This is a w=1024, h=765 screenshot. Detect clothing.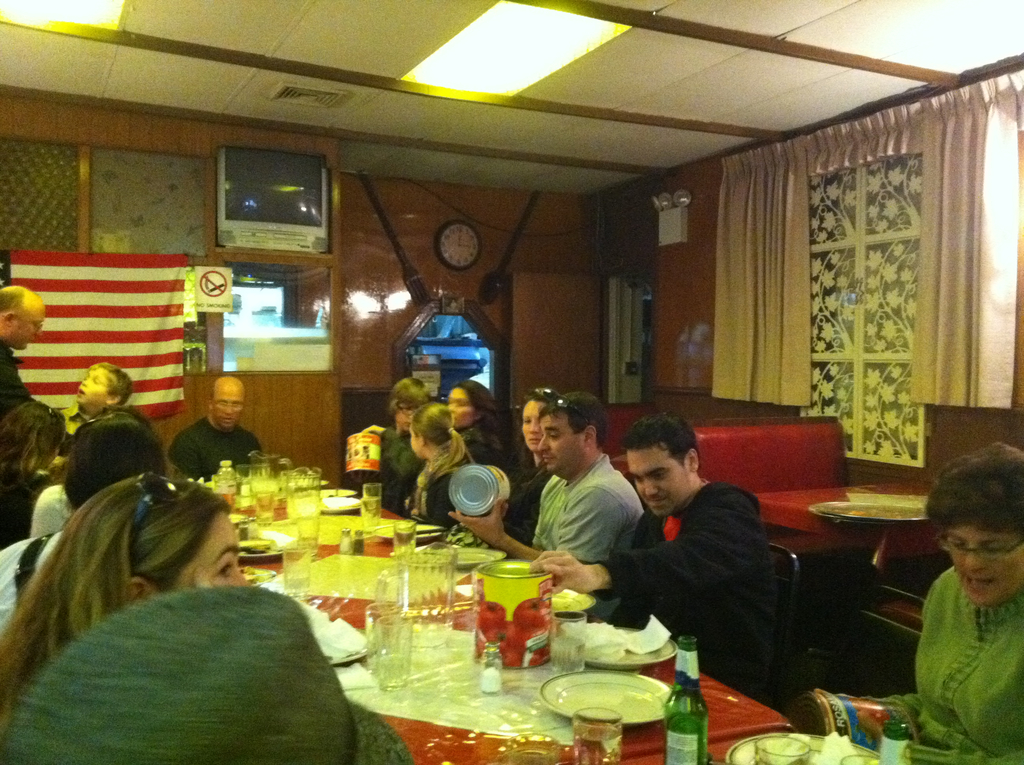
28:400:111:465.
